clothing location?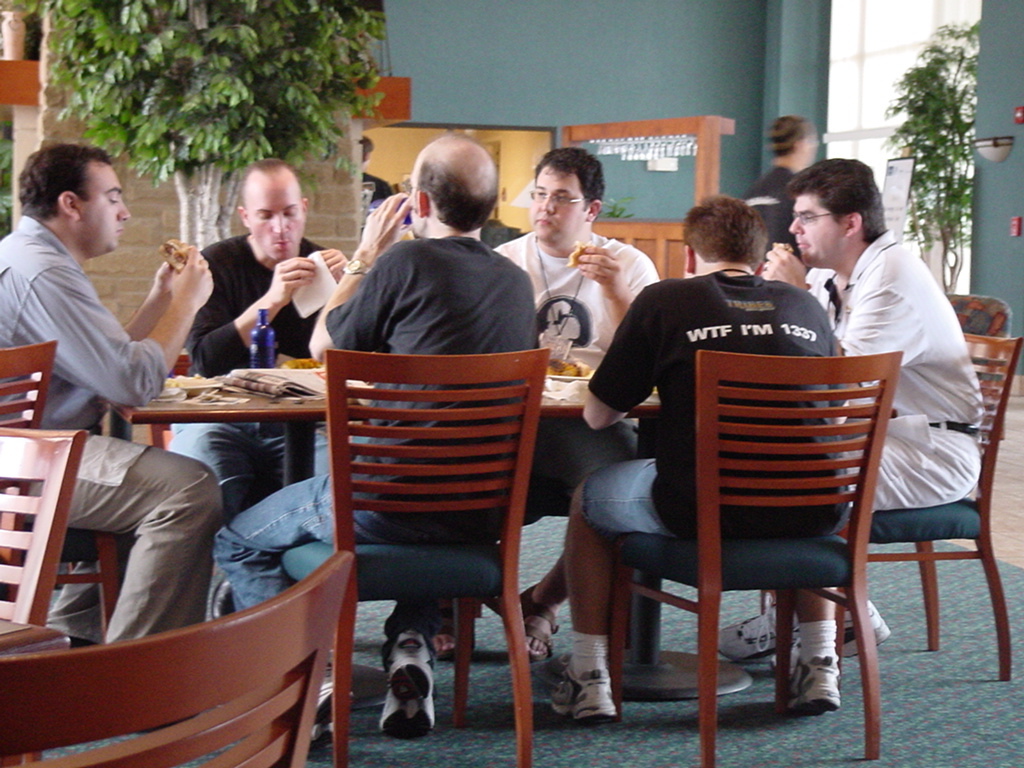
BBox(802, 225, 983, 516)
